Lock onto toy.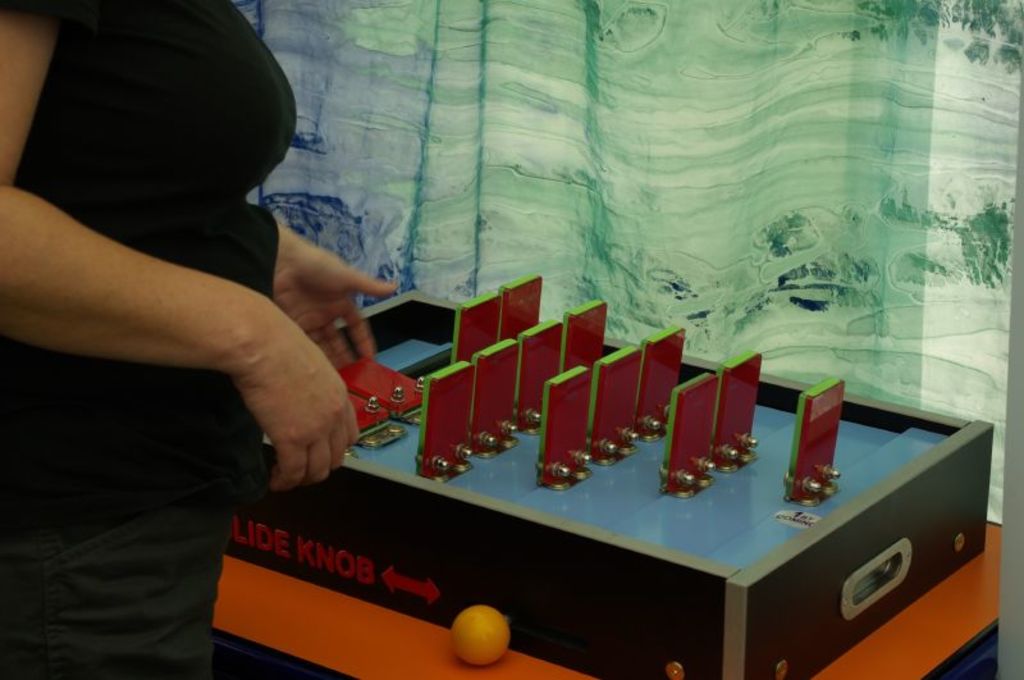
Locked: (x1=220, y1=288, x2=1023, y2=679).
